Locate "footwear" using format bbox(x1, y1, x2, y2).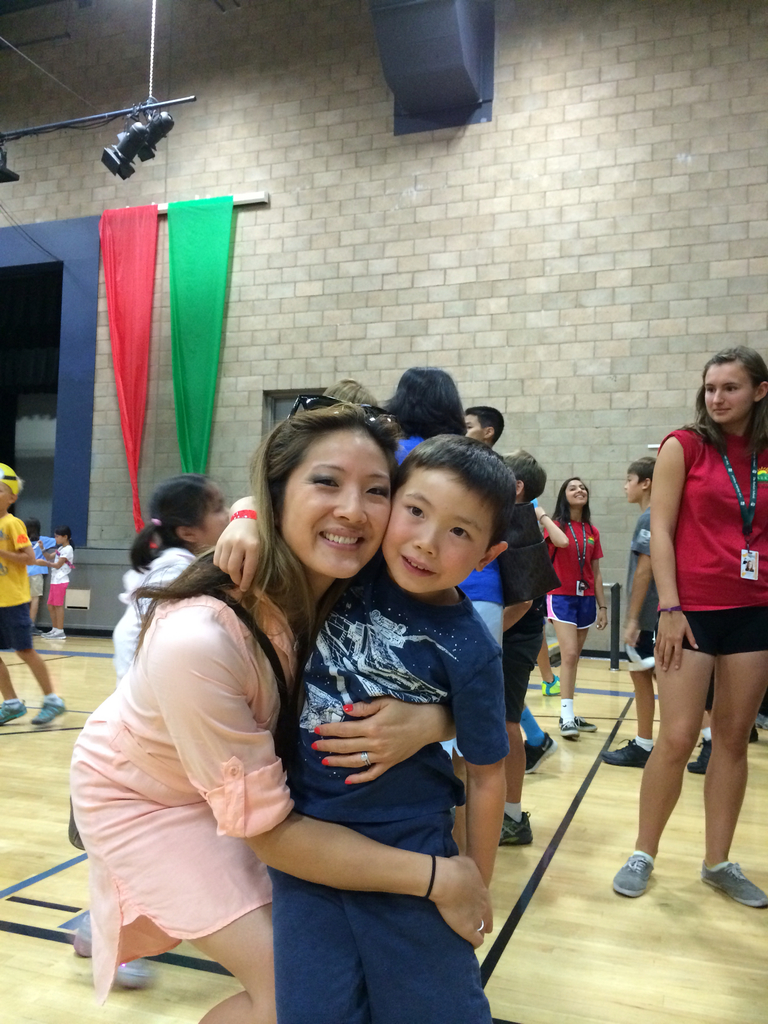
bbox(697, 854, 767, 910).
